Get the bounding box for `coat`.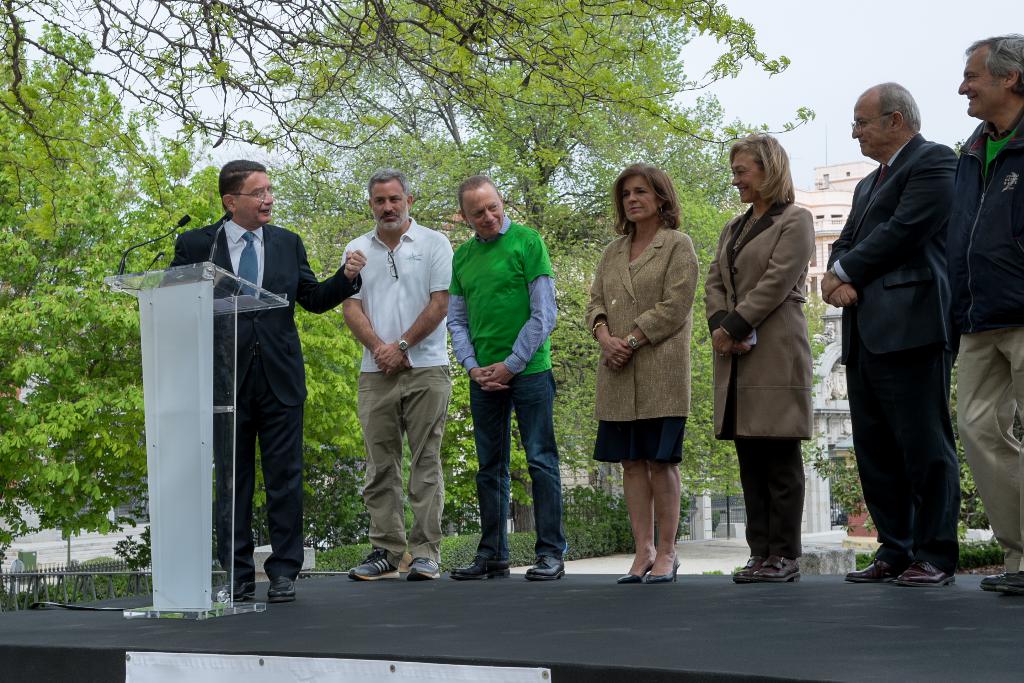
left=815, top=131, right=967, bottom=356.
